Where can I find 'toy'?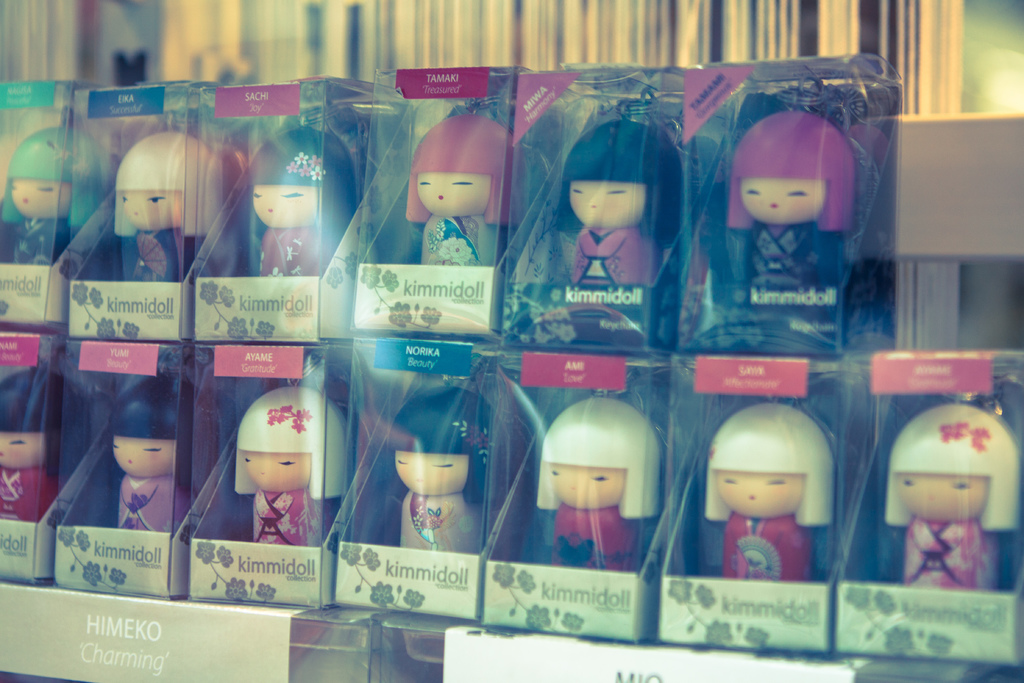
You can find it at bbox=[109, 126, 230, 294].
